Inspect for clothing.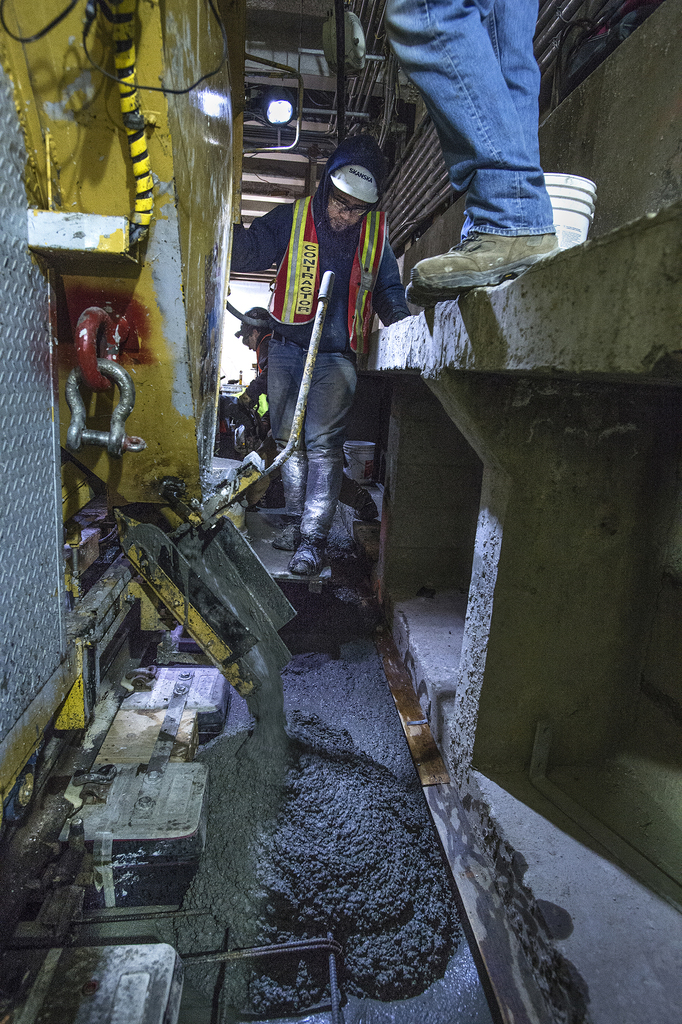
Inspection: 225/142/413/527.
